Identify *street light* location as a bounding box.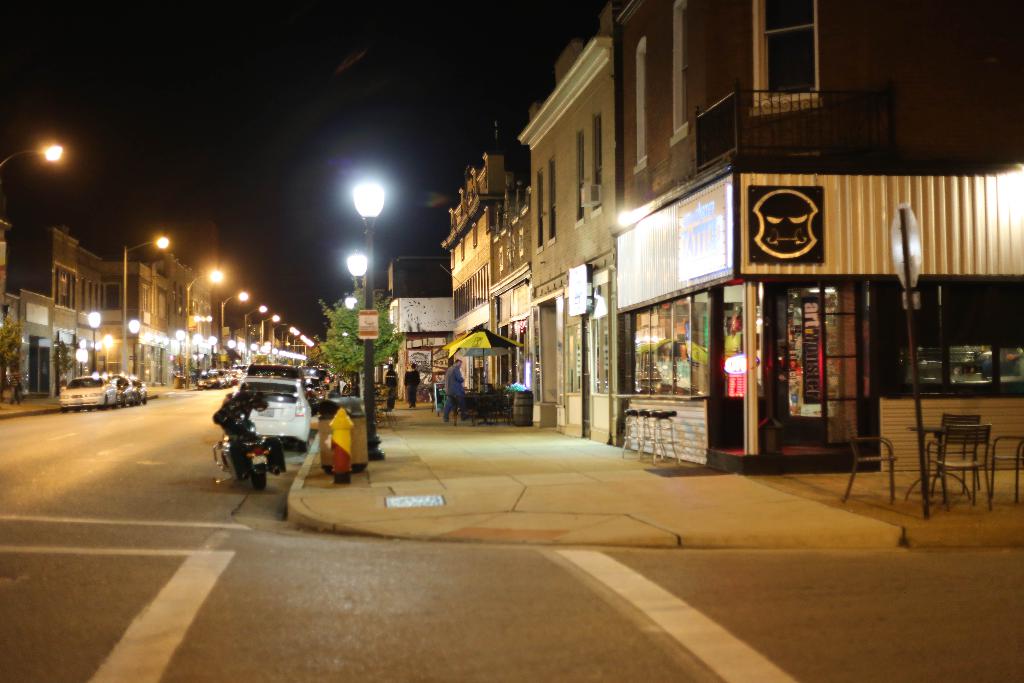
rect(0, 134, 68, 186).
